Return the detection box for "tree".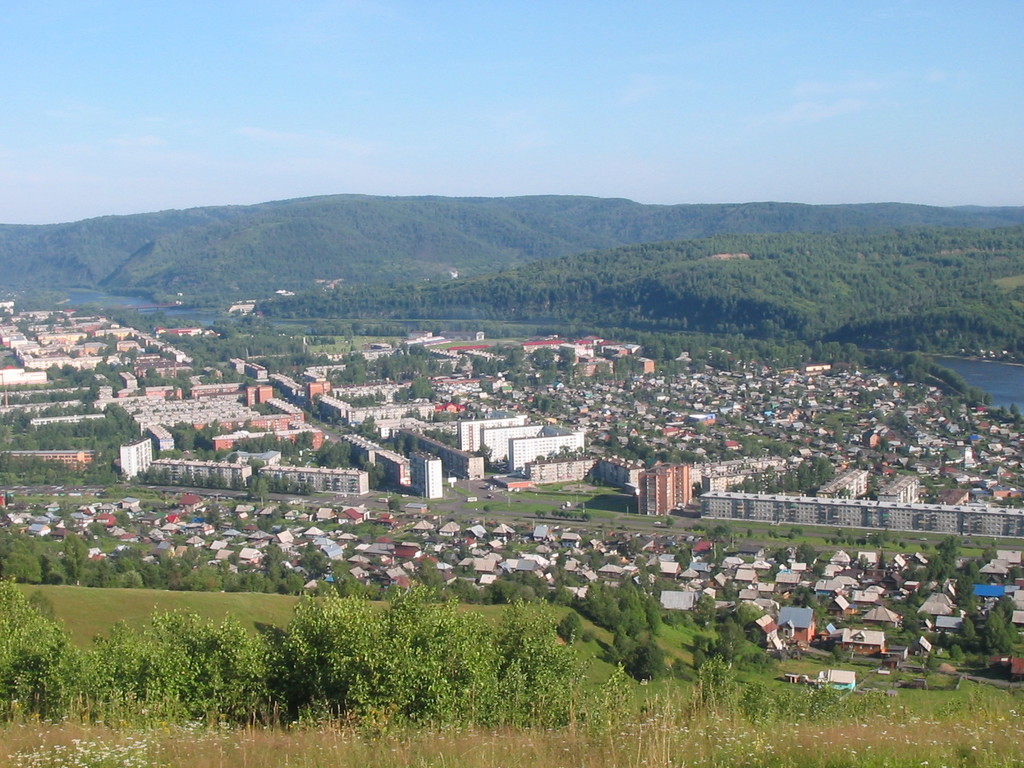
724/412/742/427.
